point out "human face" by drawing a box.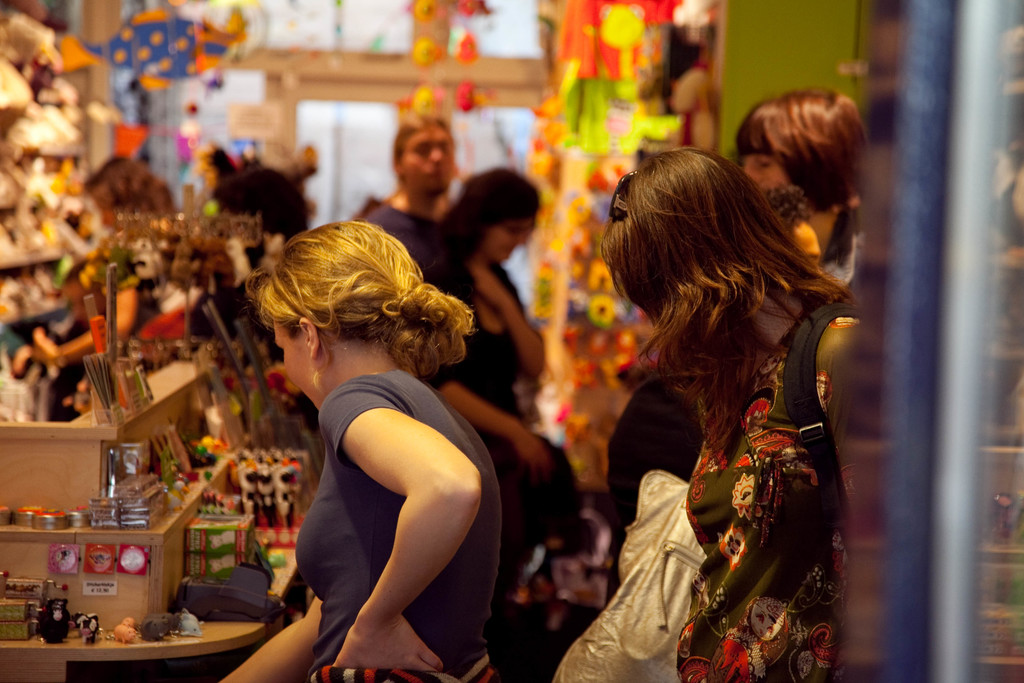
Rect(399, 124, 453, 192).
